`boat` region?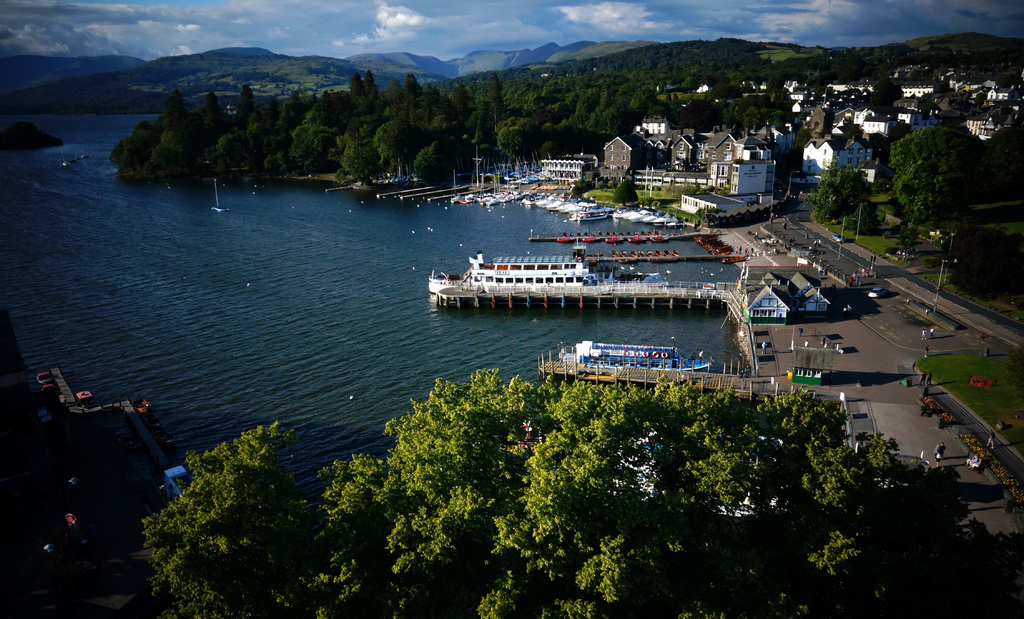
x1=657, y1=233, x2=664, y2=241
